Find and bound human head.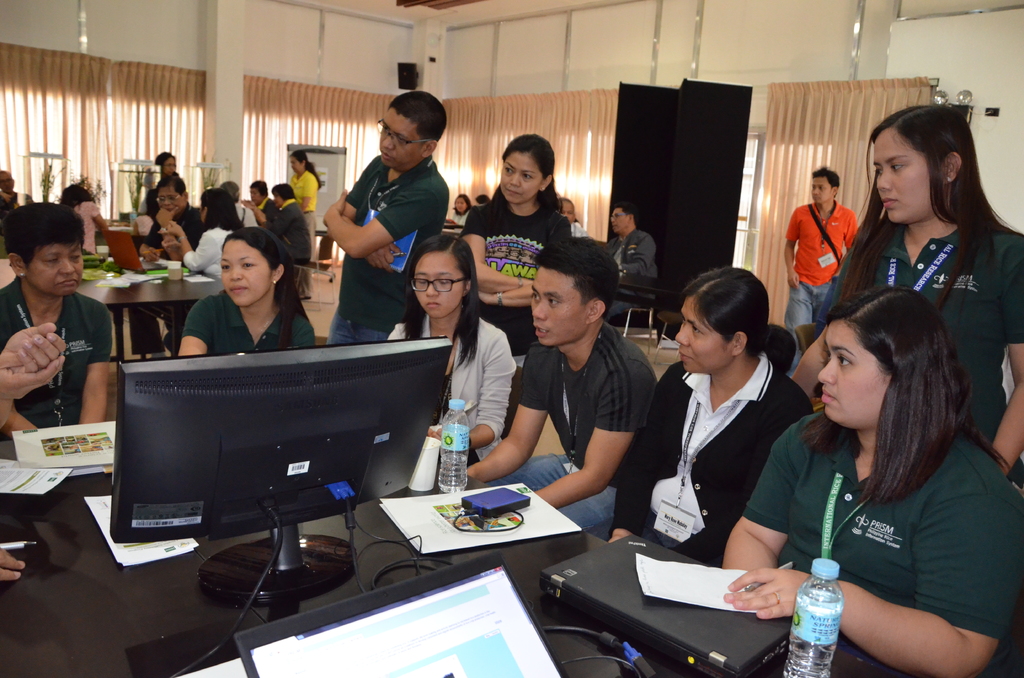
Bound: bbox=[499, 133, 557, 209].
